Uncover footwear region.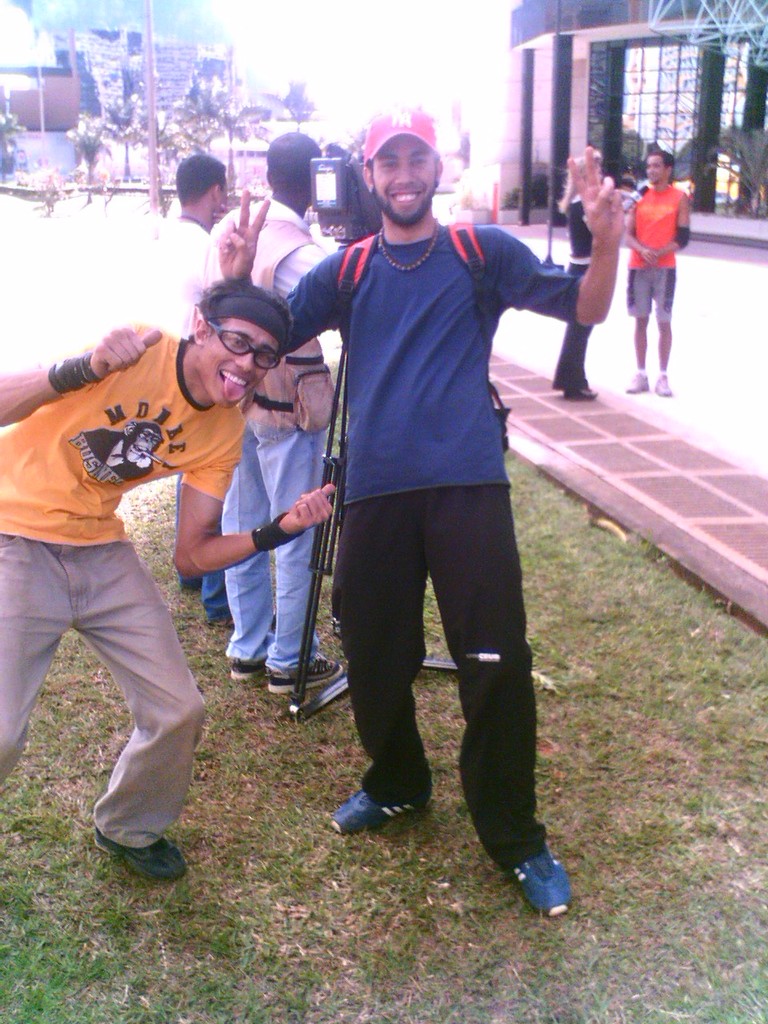
Uncovered: (left=268, top=650, right=338, bottom=691).
